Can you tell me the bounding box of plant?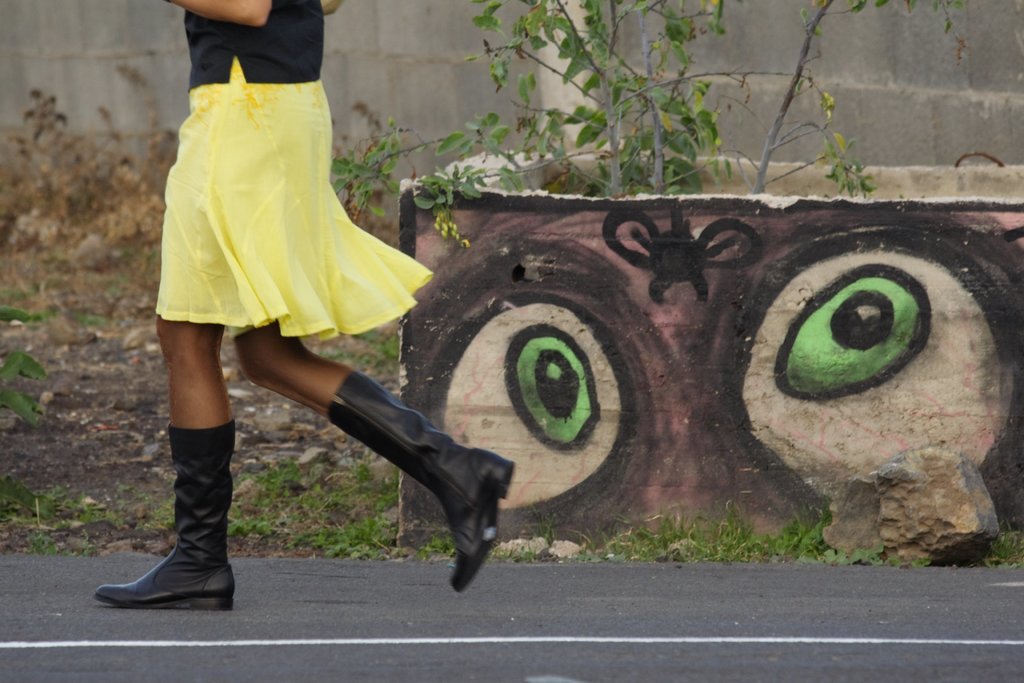
select_region(852, 545, 922, 569).
